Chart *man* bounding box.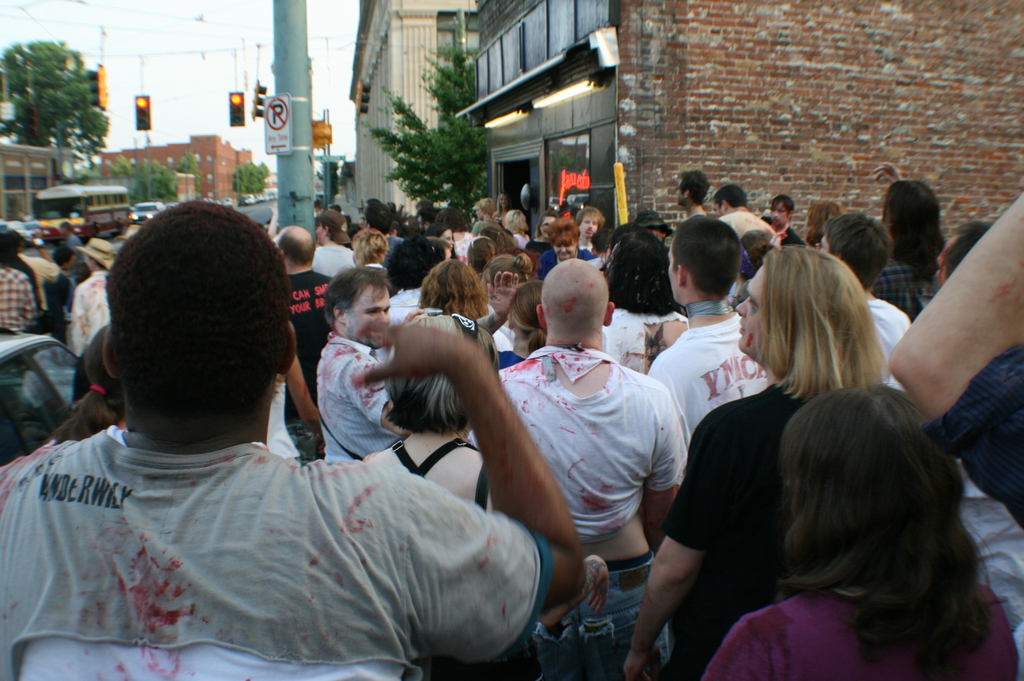
Charted: [884,199,1023,529].
